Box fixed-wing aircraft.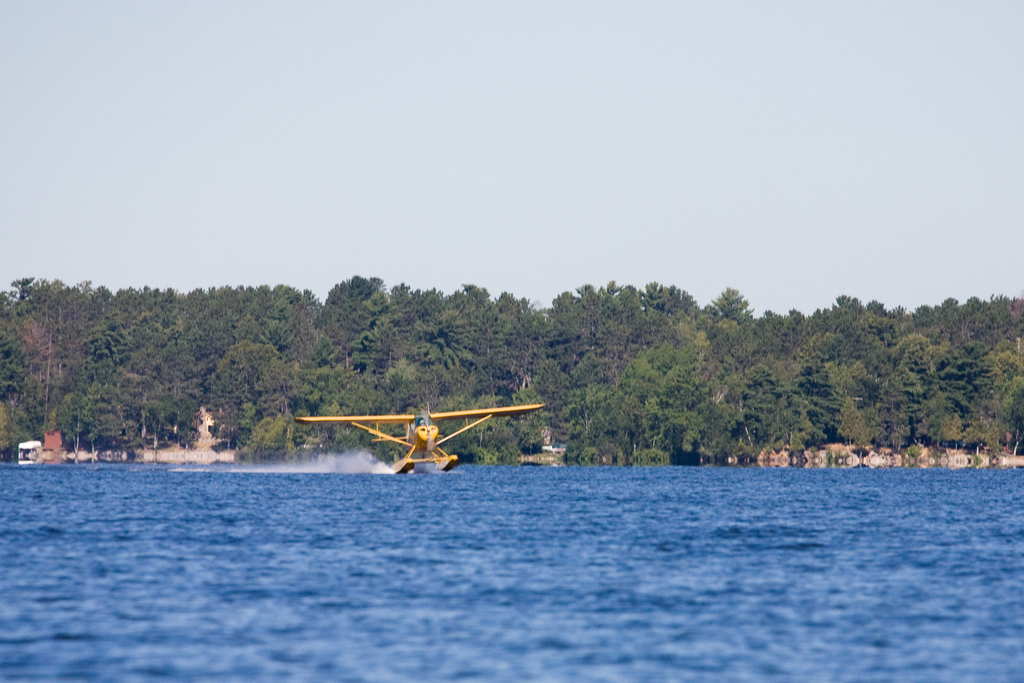
290,391,554,490.
